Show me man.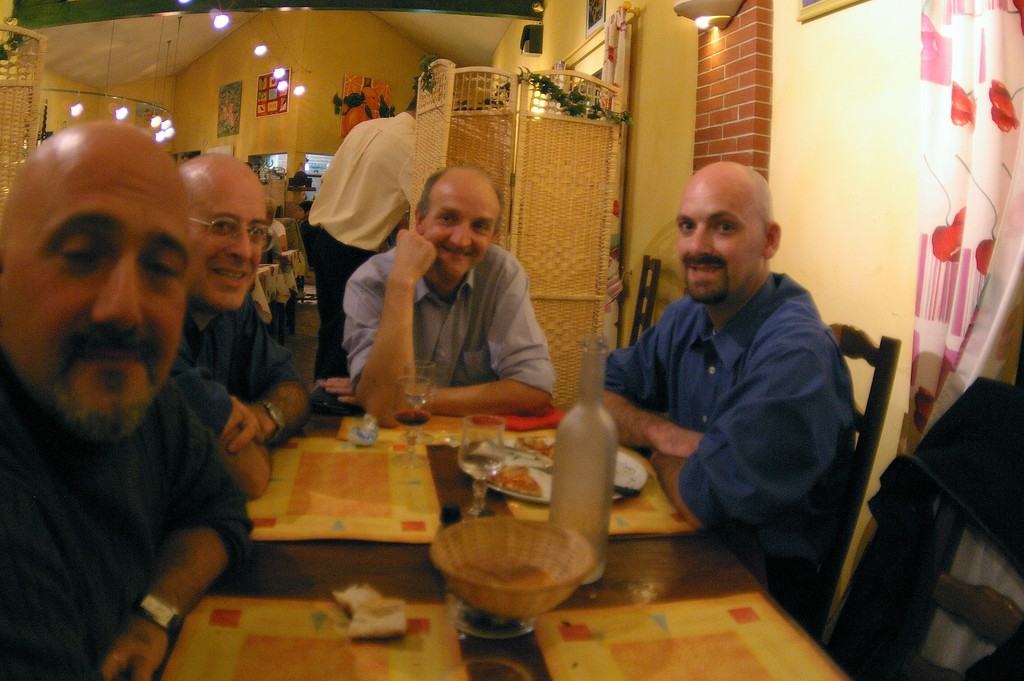
man is here: (left=316, top=166, right=570, bottom=422).
